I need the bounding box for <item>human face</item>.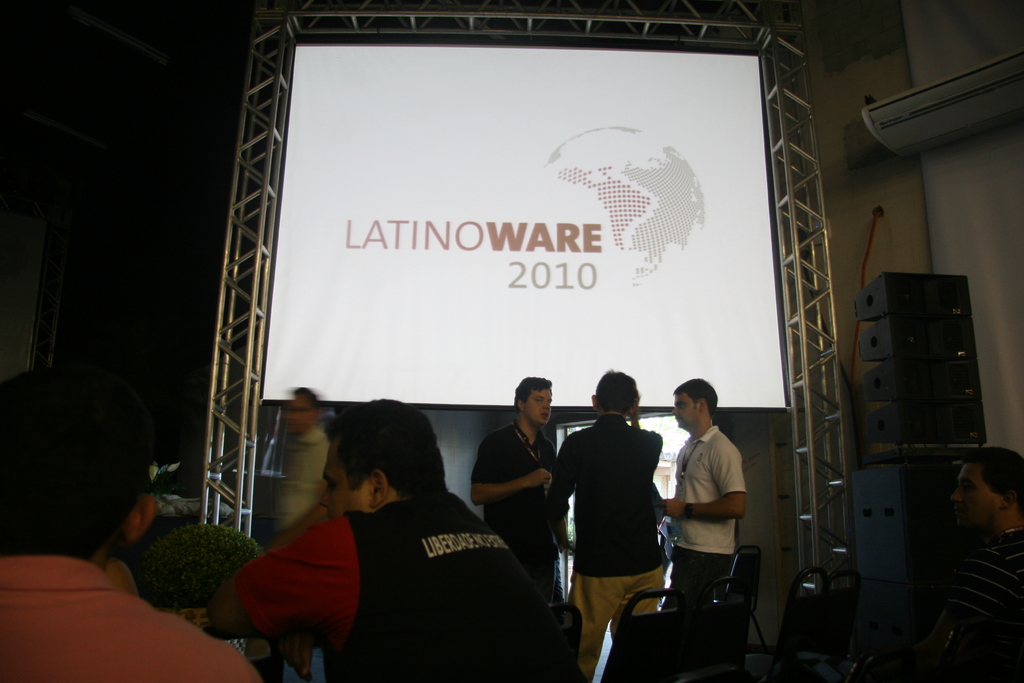
Here it is: box(529, 389, 554, 424).
